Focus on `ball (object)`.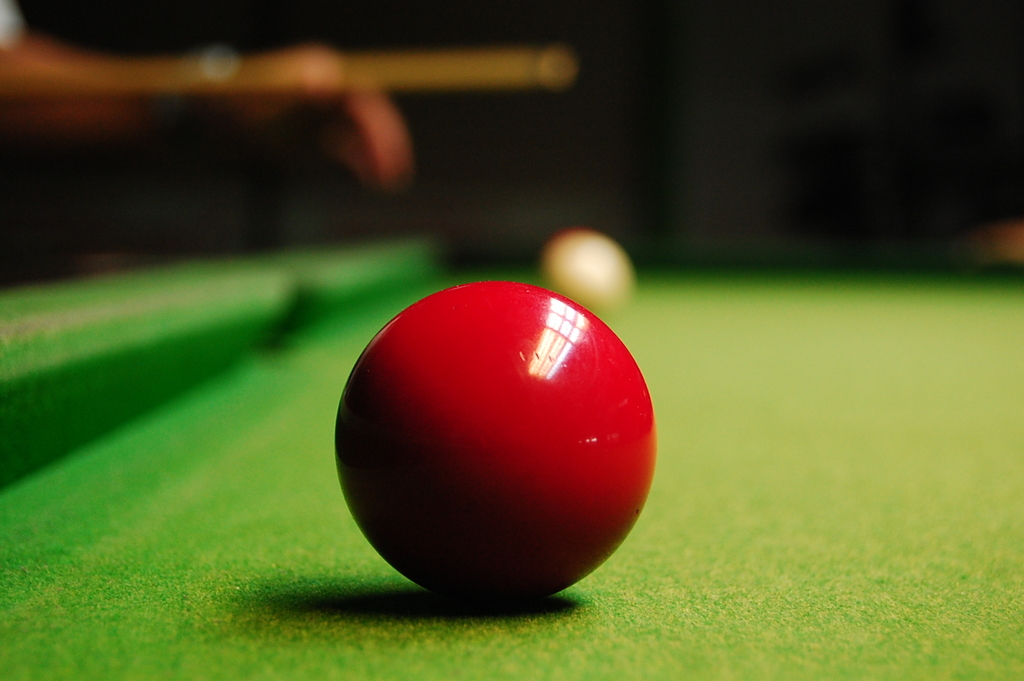
Focused at bbox(336, 280, 655, 612).
